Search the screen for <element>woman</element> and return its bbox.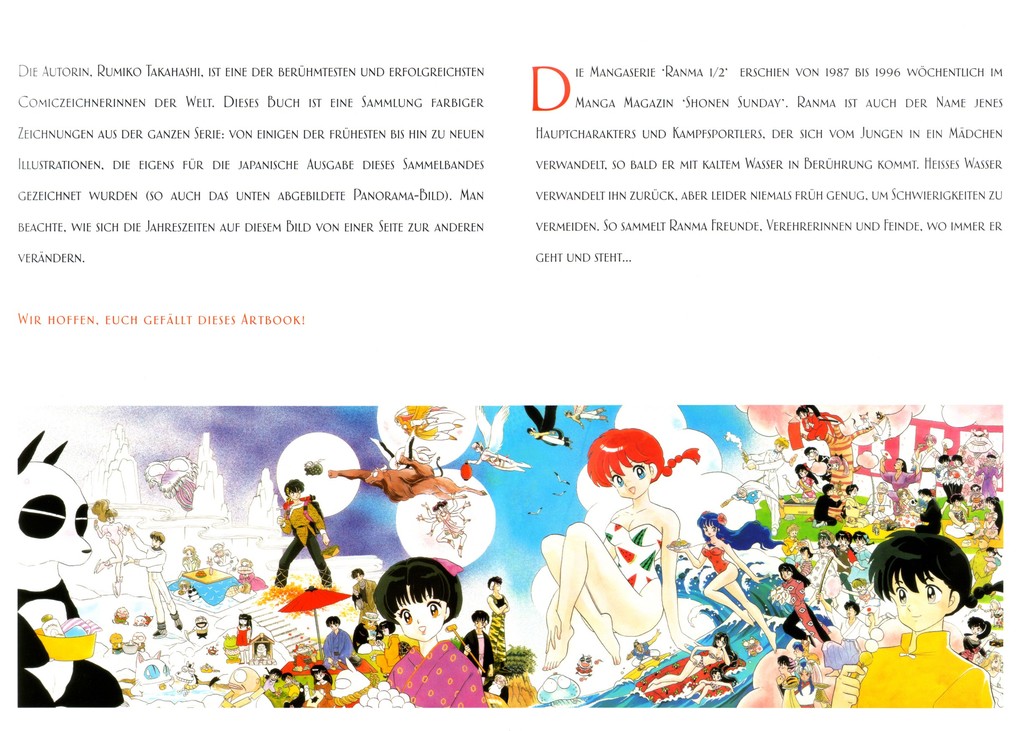
Found: box(305, 662, 336, 713).
